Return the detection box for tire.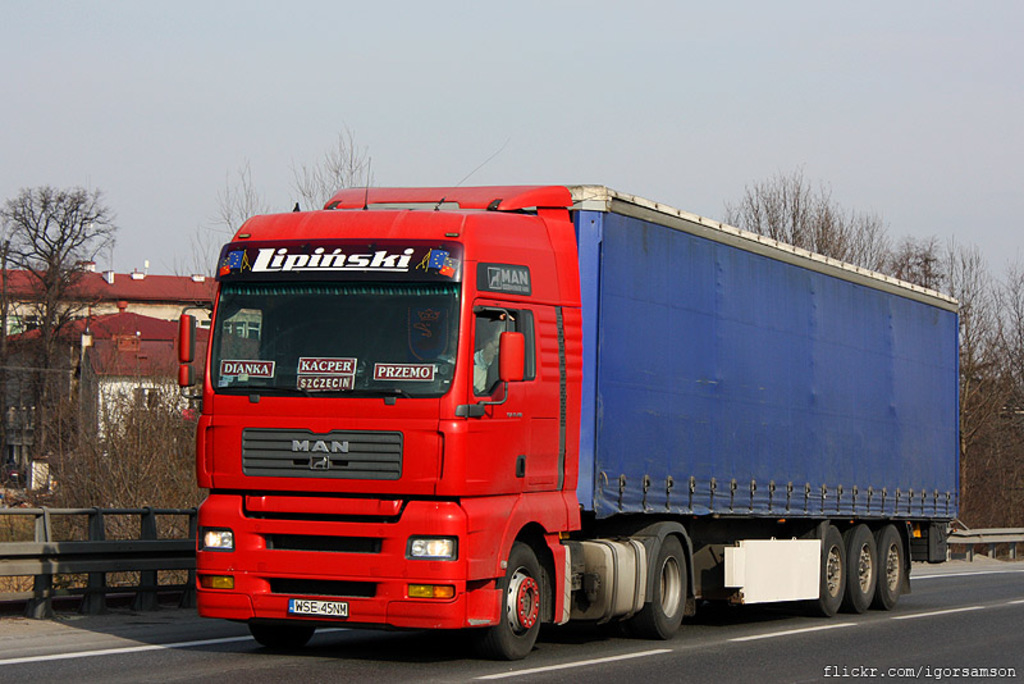
<bbox>844, 523, 873, 614</bbox>.
